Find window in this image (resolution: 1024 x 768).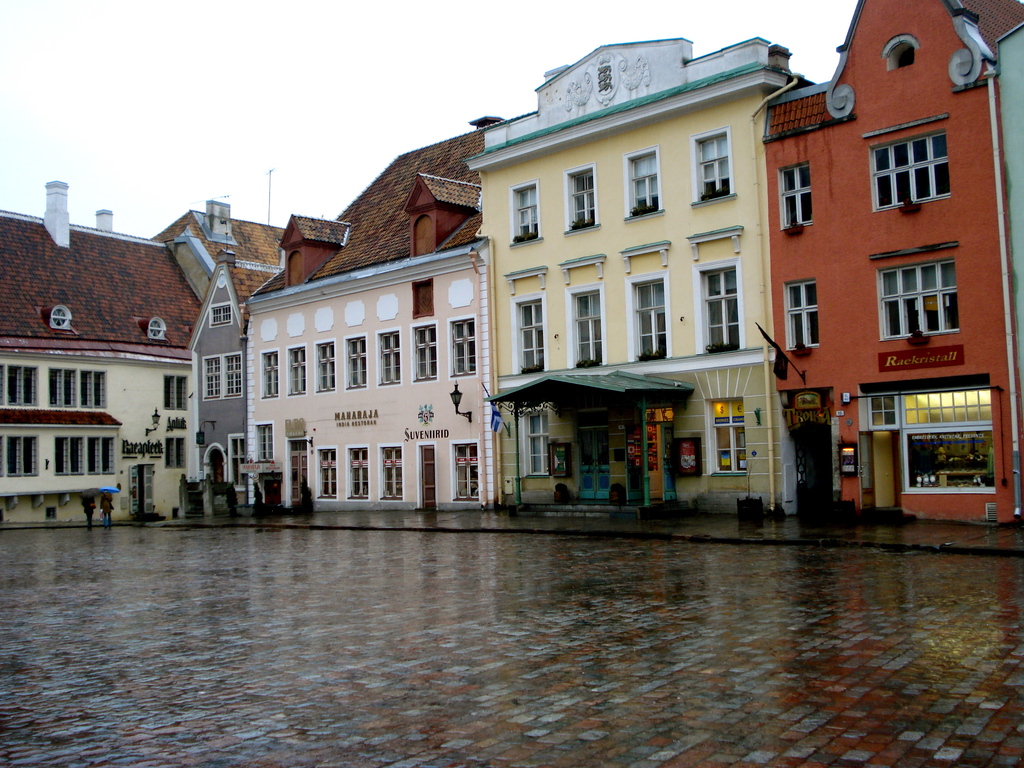
locate(877, 260, 959, 335).
